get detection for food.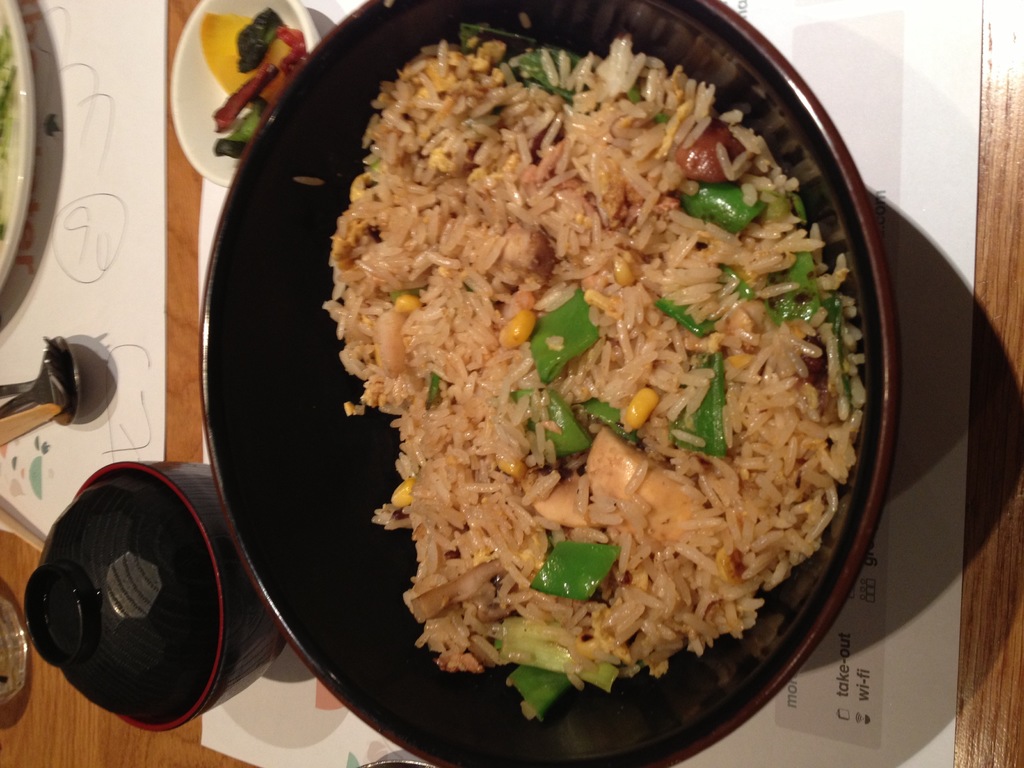
Detection: bbox(205, 8, 308, 161).
